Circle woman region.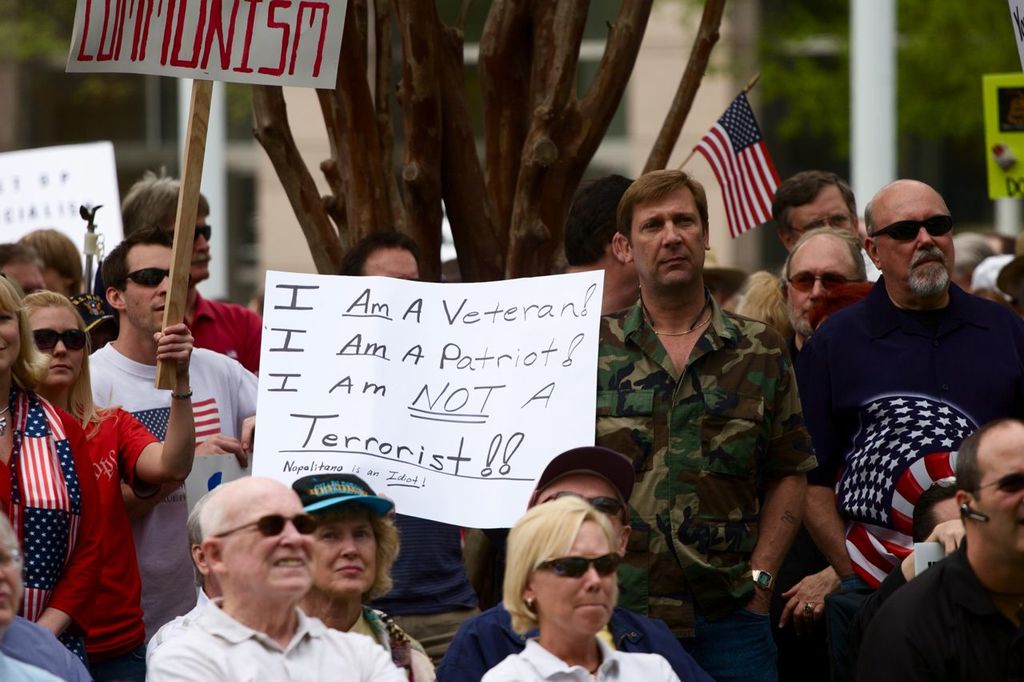
Region: [466, 475, 680, 680].
